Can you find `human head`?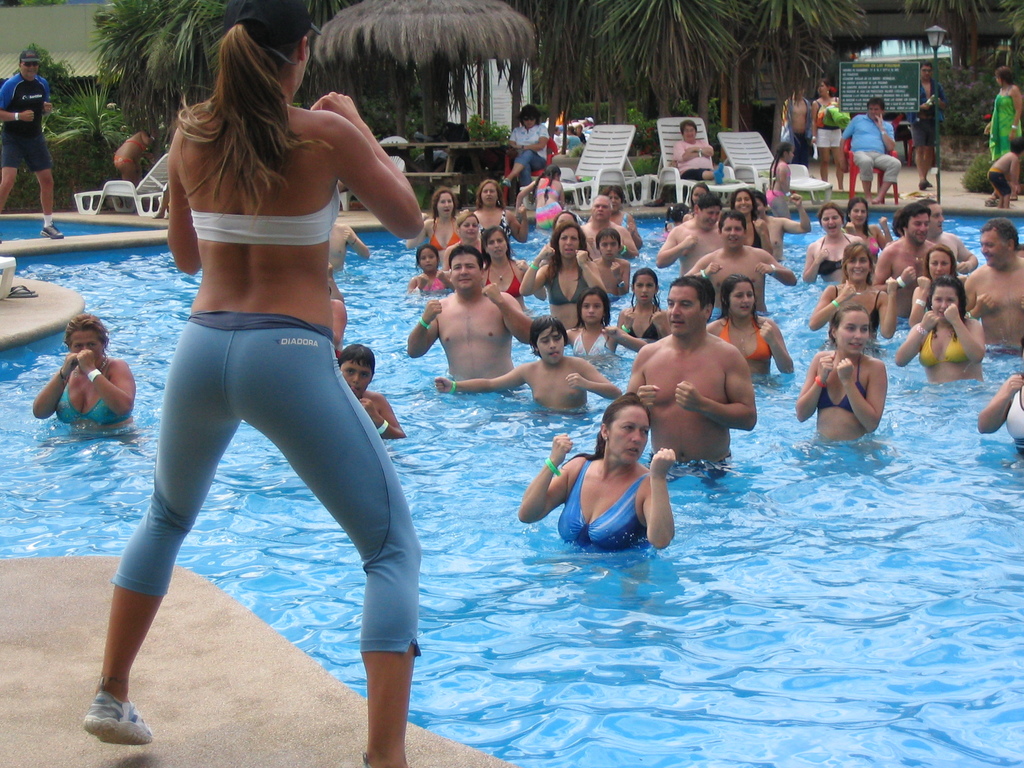
Yes, bounding box: <region>693, 191, 723, 232</region>.
